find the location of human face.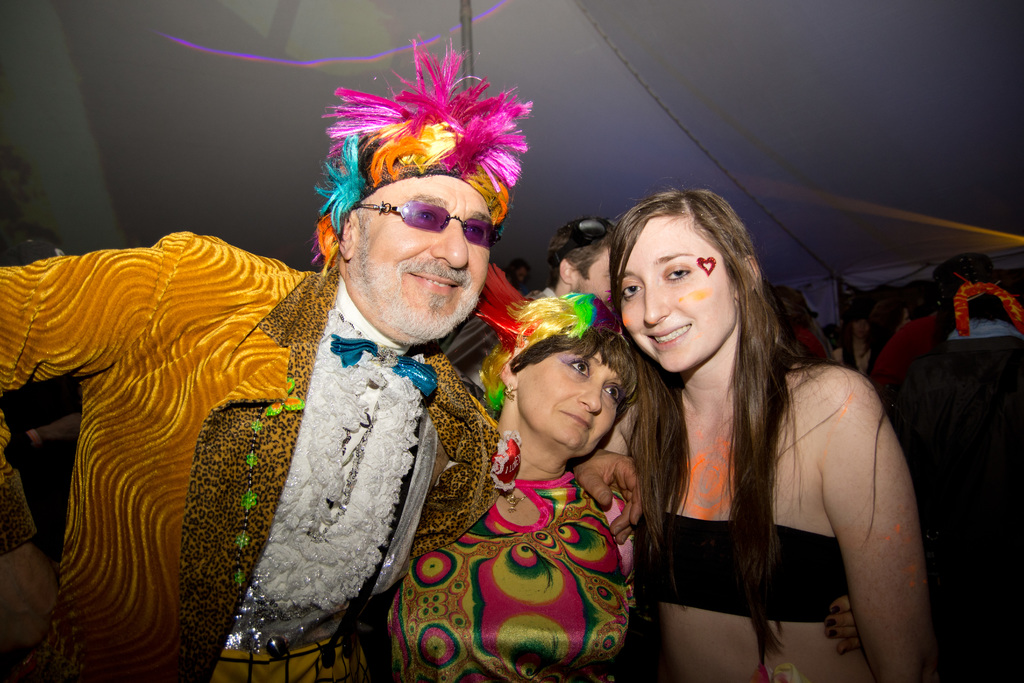
Location: x1=355 y1=173 x2=490 y2=340.
